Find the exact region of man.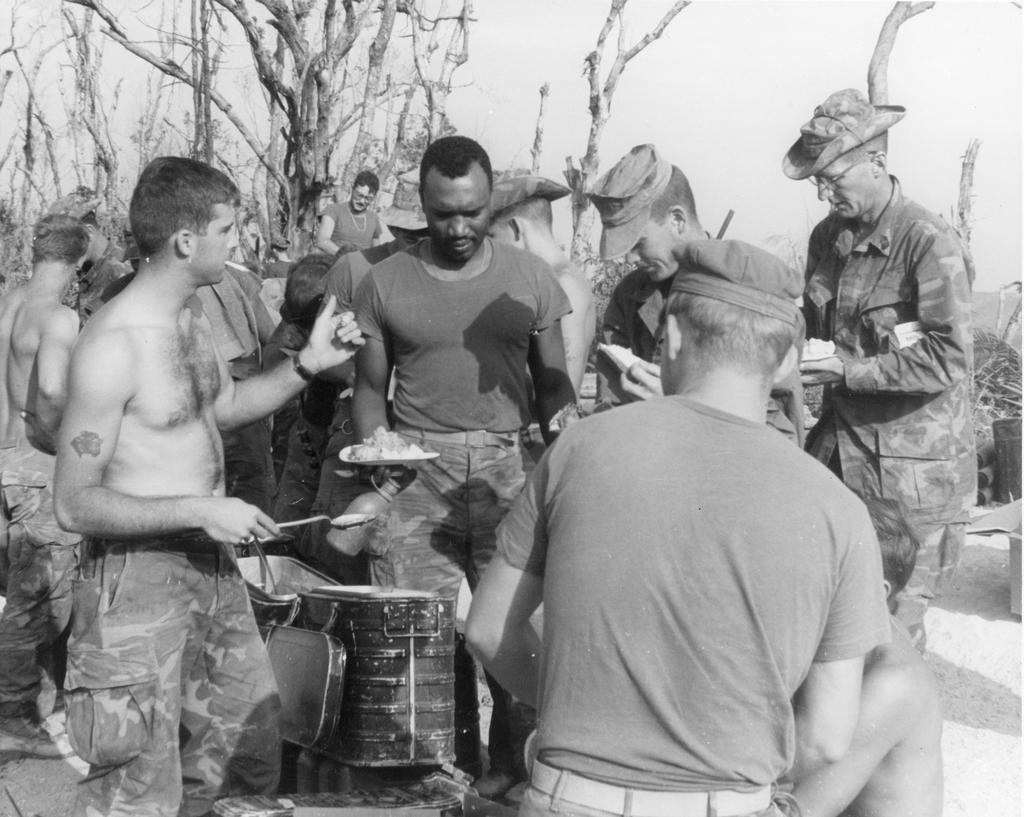
Exact region: <region>780, 88, 981, 648</region>.
